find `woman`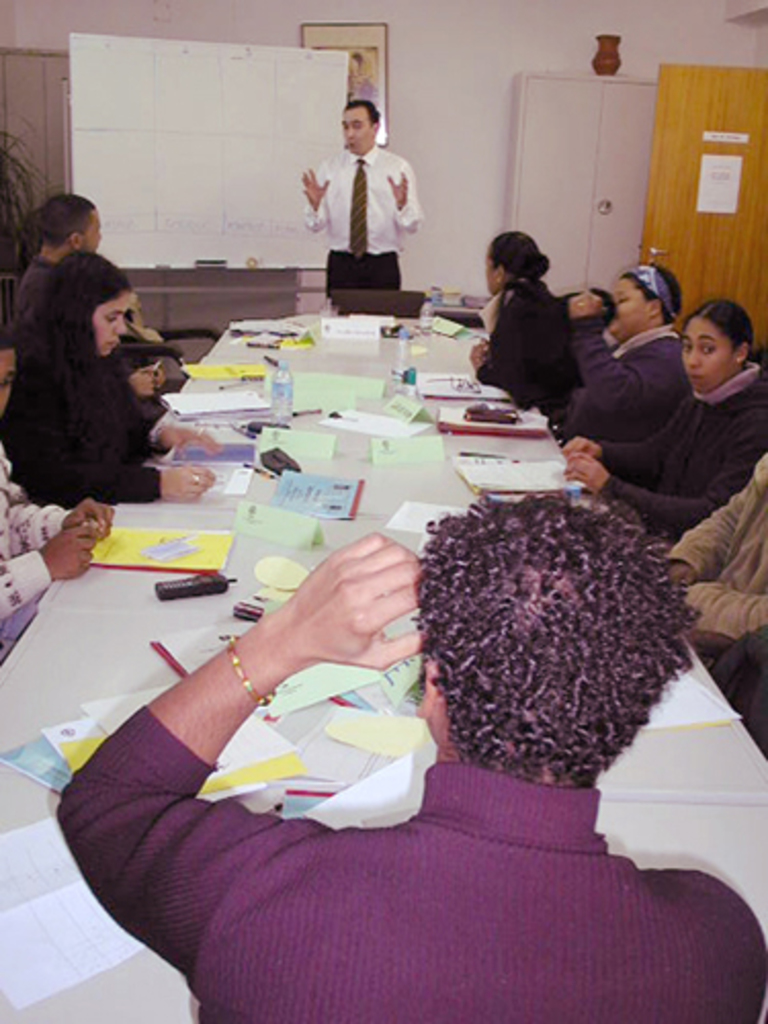
box=[655, 453, 766, 666]
